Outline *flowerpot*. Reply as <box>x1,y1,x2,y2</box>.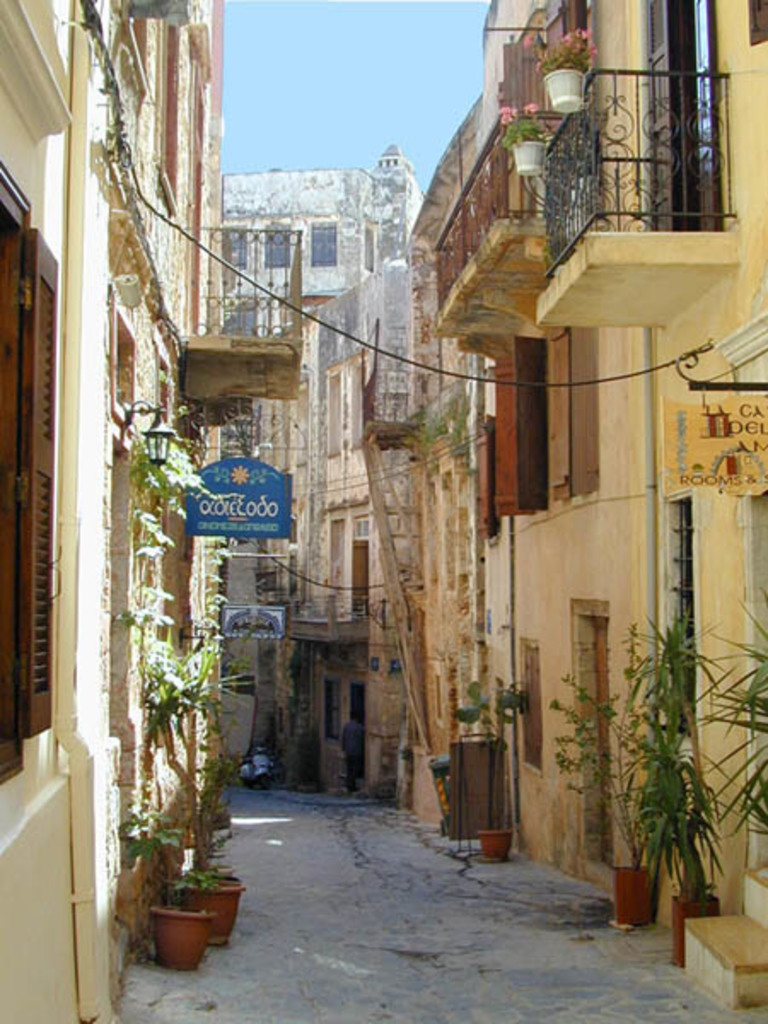
<box>150,910,217,973</box>.
